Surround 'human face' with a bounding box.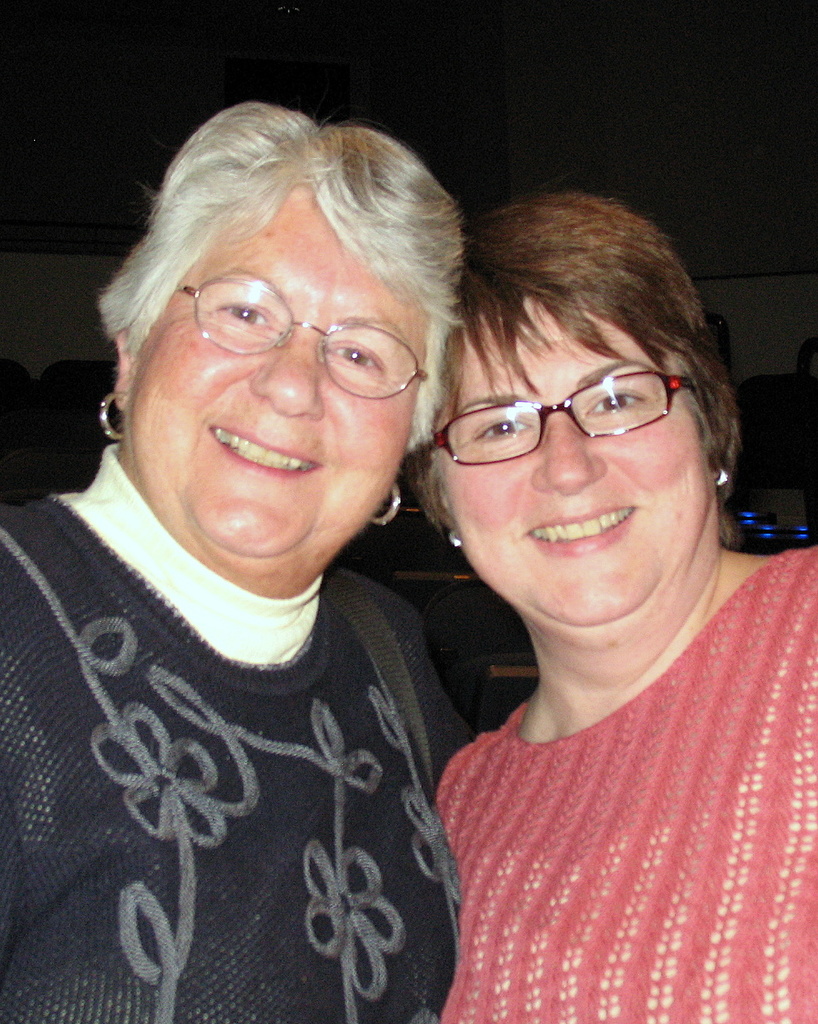
<box>121,183,424,560</box>.
